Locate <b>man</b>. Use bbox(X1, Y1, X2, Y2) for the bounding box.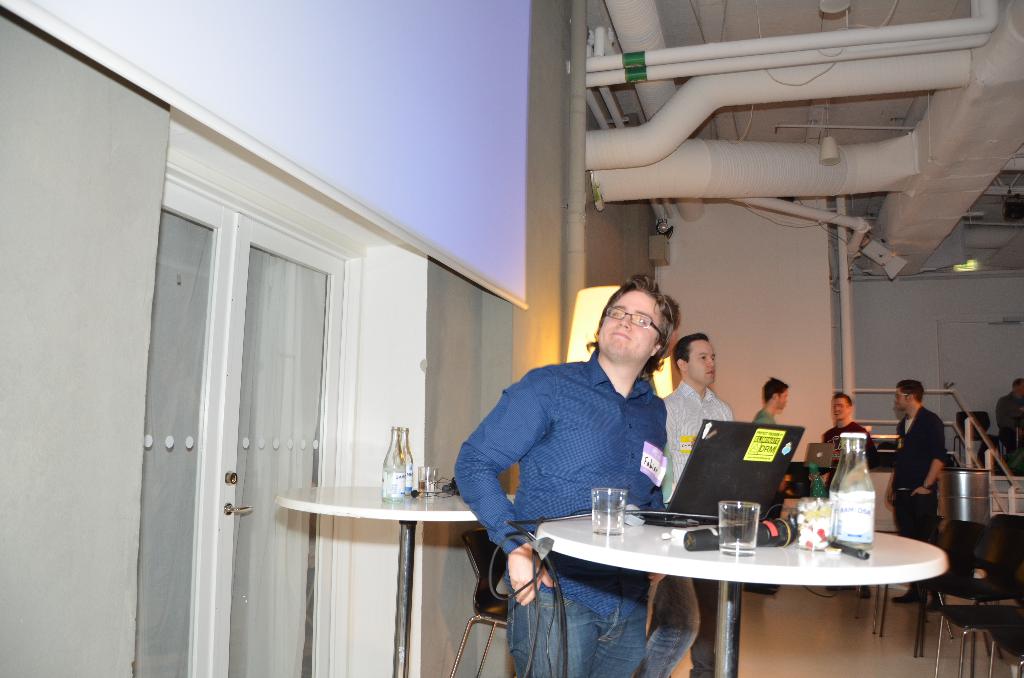
bbox(891, 380, 945, 606).
